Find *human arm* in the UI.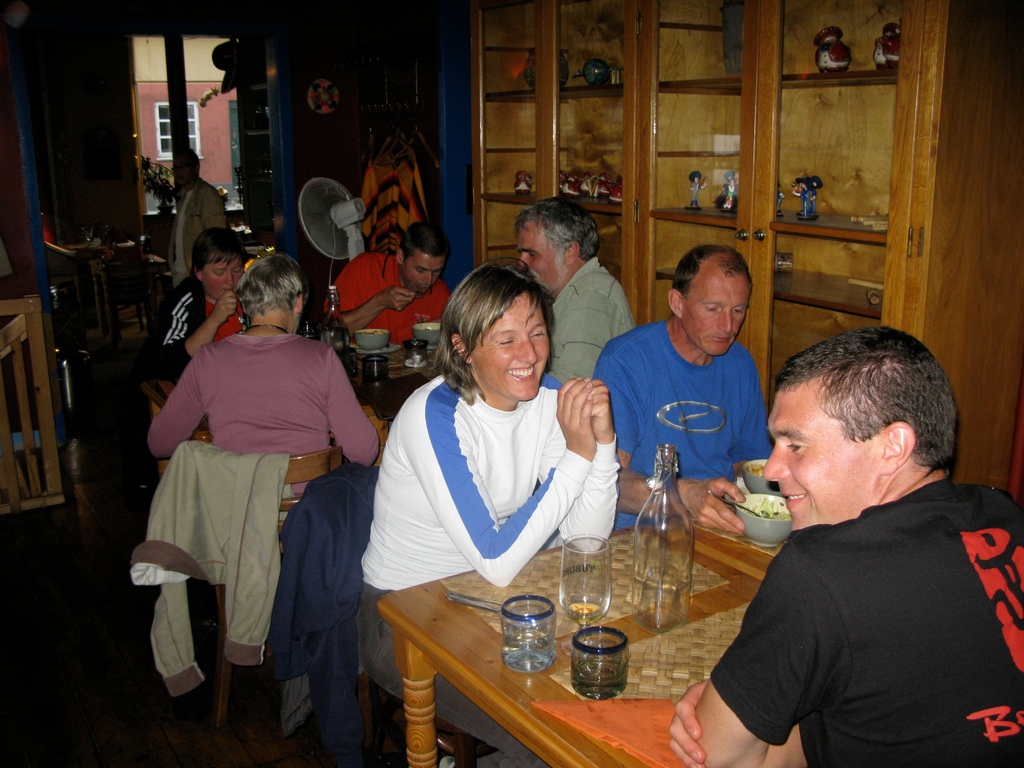
UI element at 663:673:723:767.
